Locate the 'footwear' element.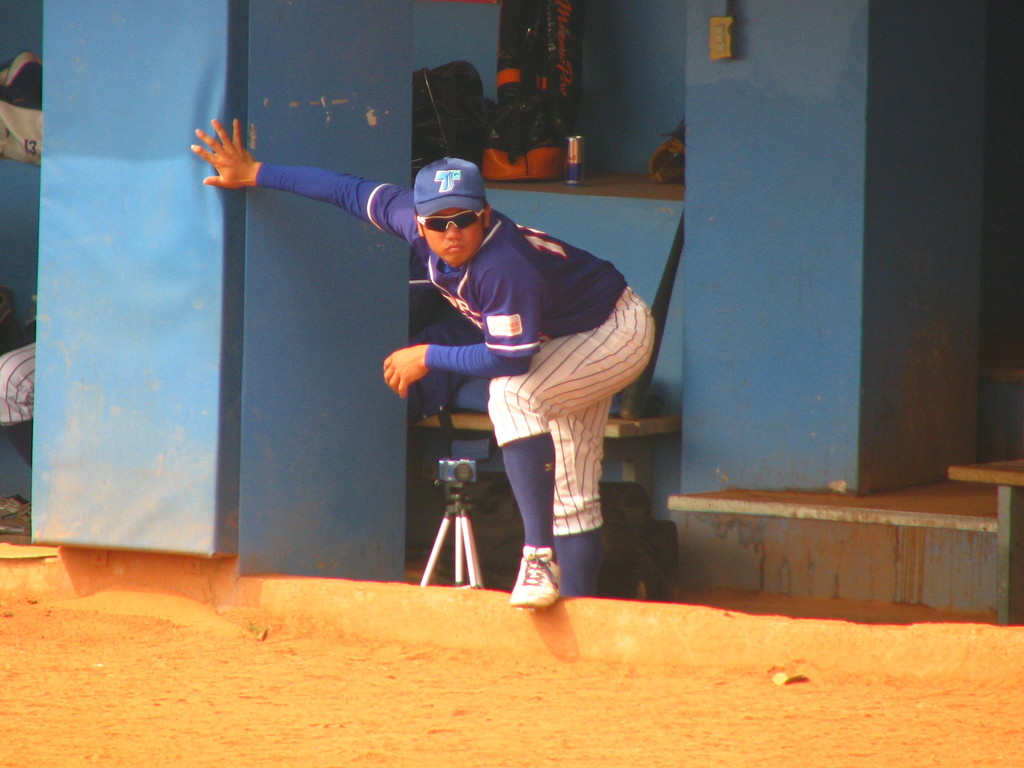
Element bbox: BBox(504, 541, 573, 621).
